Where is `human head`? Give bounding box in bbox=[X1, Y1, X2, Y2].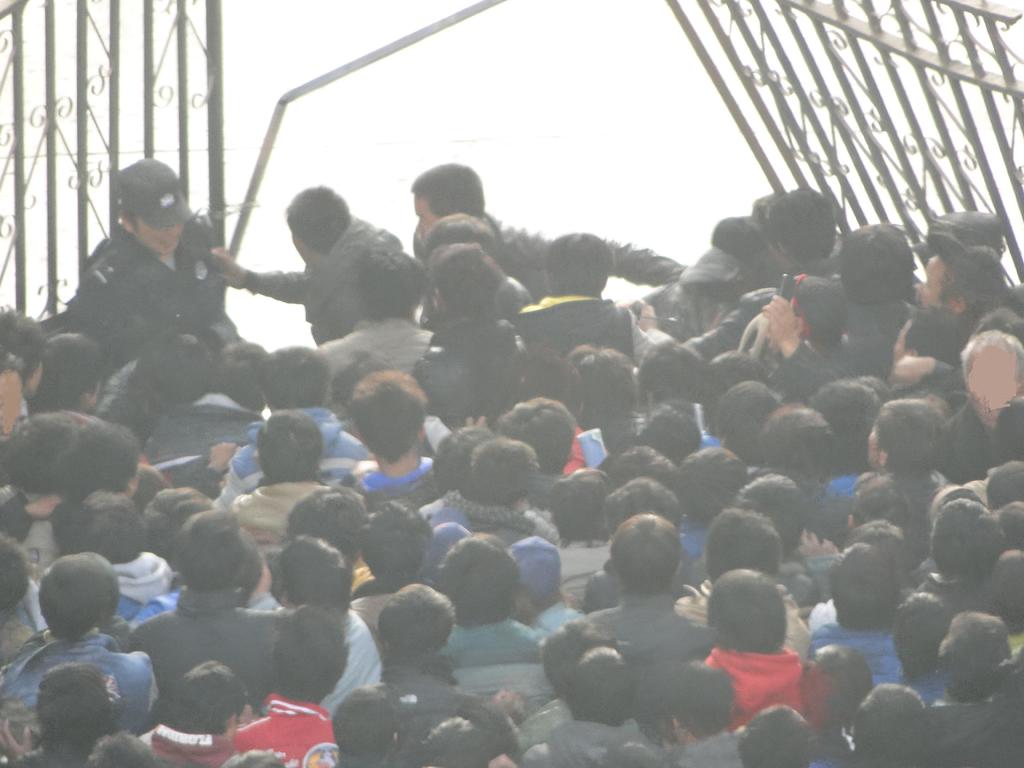
bbox=[936, 627, 1016, 708].
